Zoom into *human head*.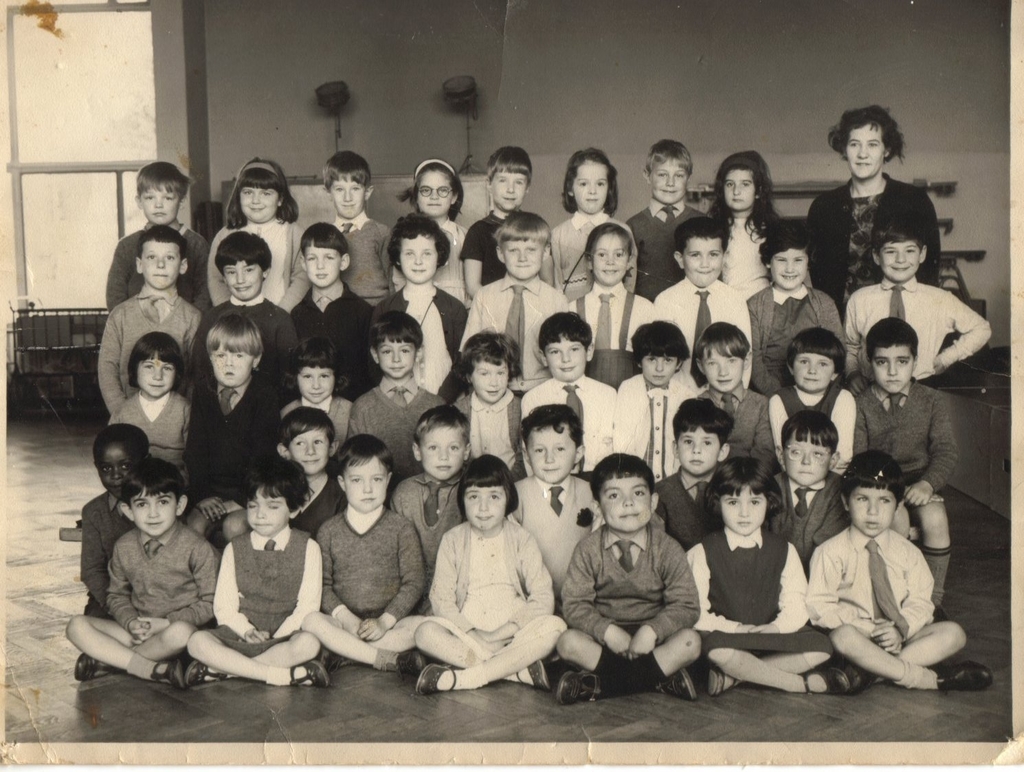
Zoom target: Rect(321, 151, 370, 217).
